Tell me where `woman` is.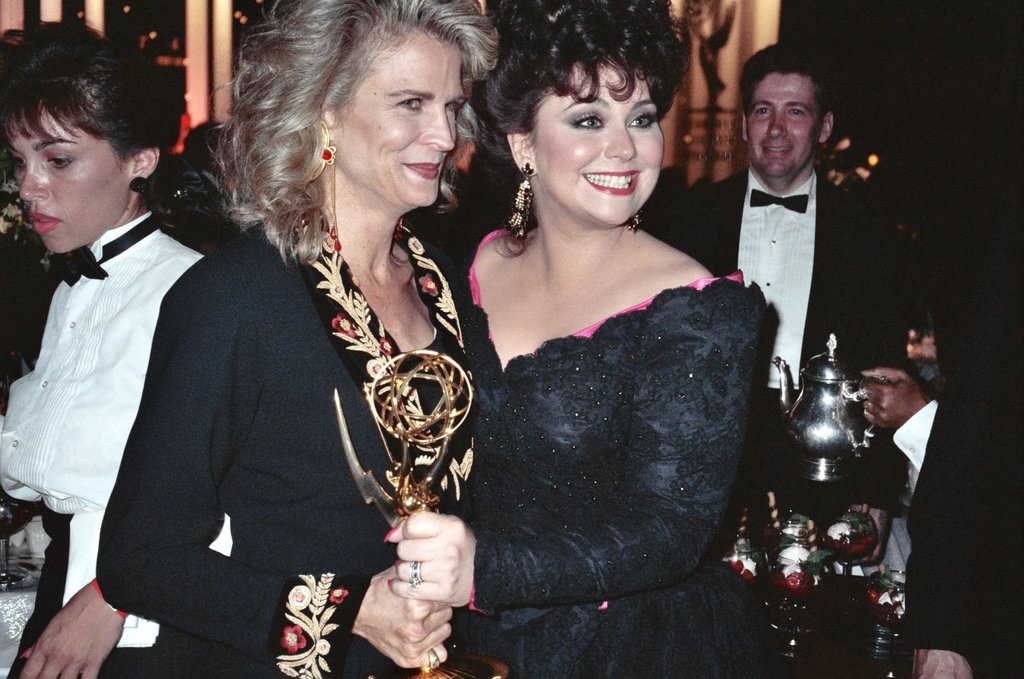
`woman` is at [left=381, top=0, right=788, bottom=678].
